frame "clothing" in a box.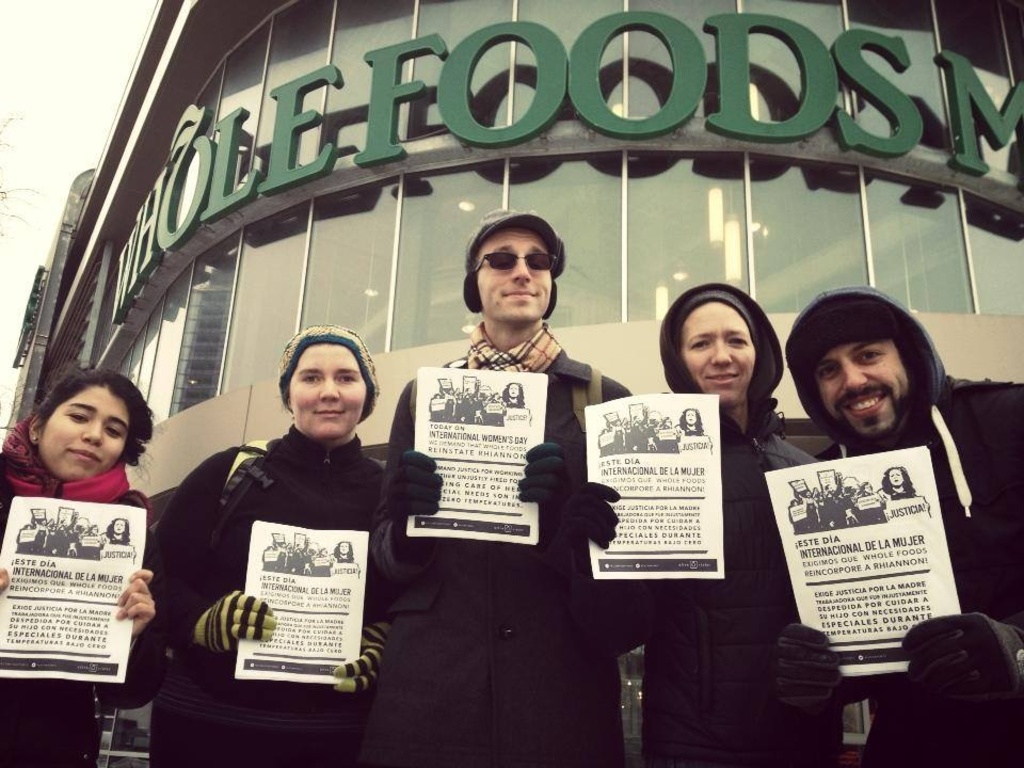
x1=164 y1=346 x2=414 y2=719.
